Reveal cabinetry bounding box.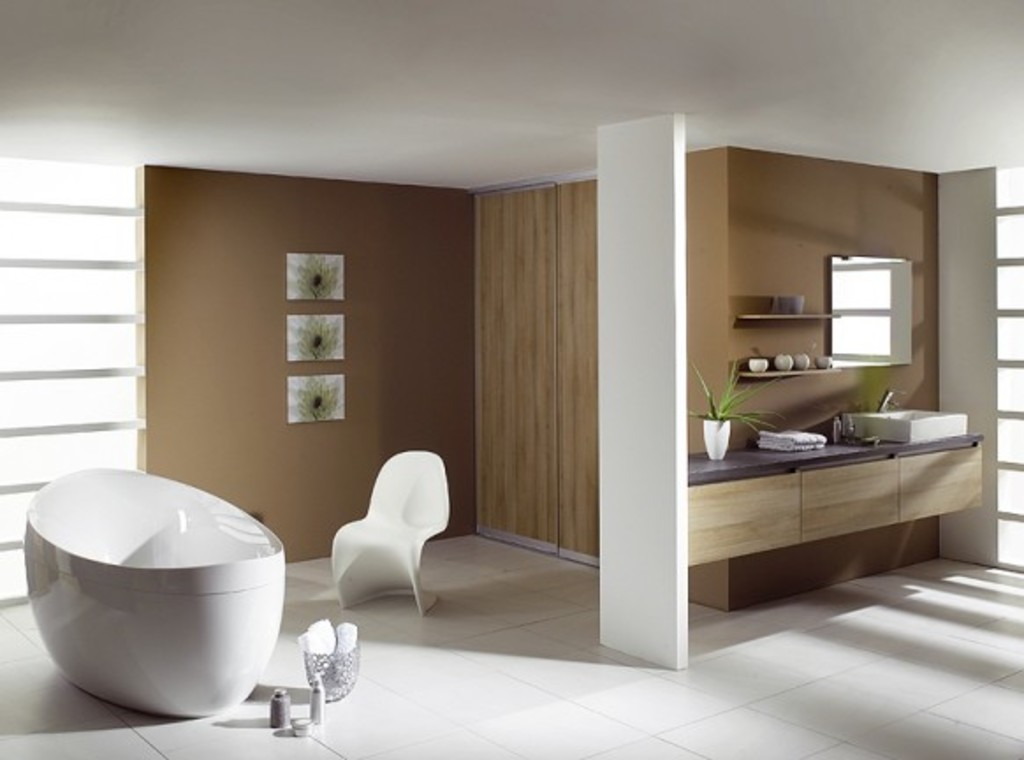
Revealed: detection(684, 429, 985, 588).
